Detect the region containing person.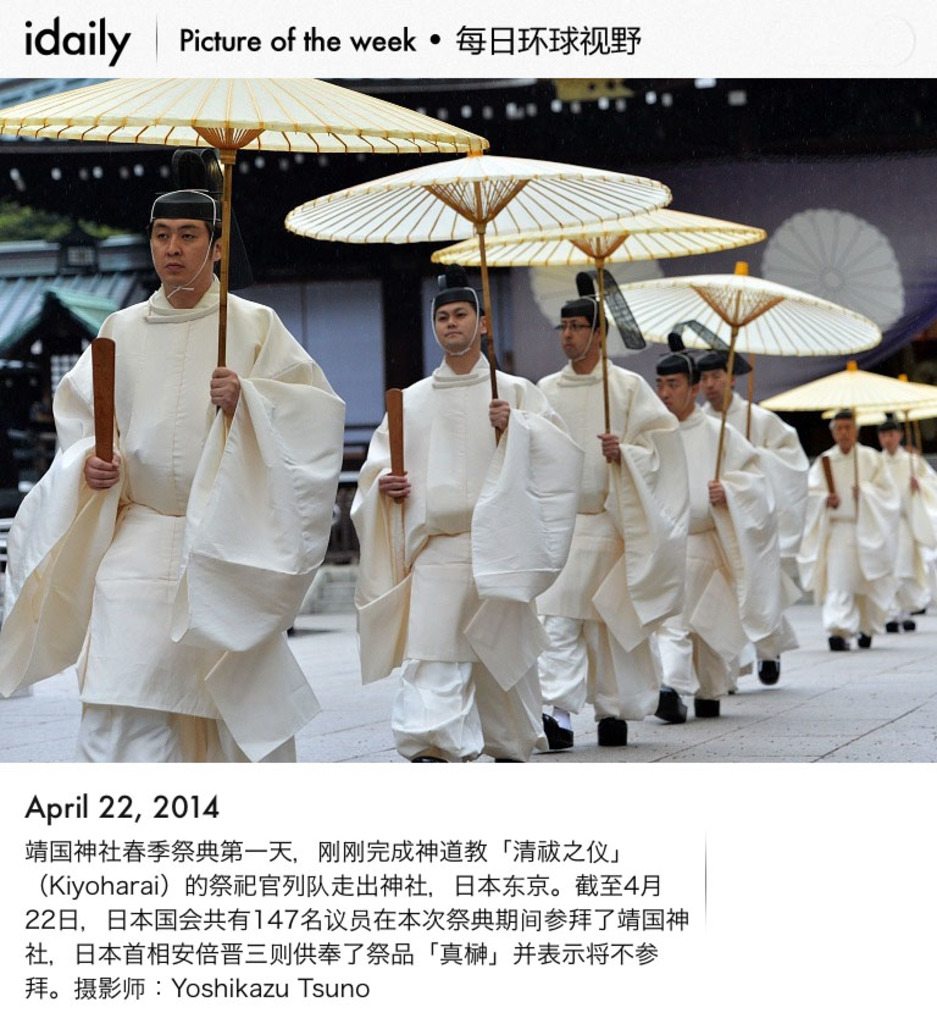
655/352/771/726.
